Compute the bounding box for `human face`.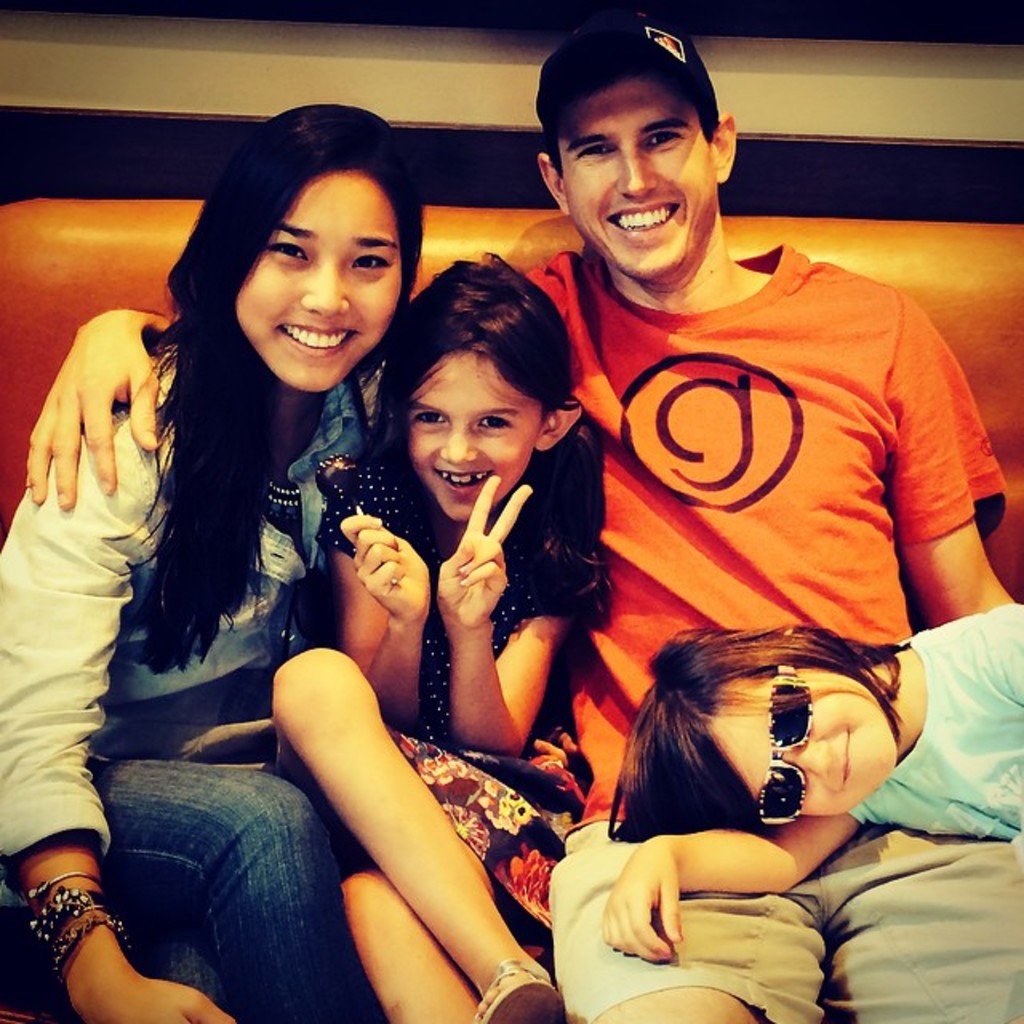
[x1=710, y1=656, x2=899, y2=829].
